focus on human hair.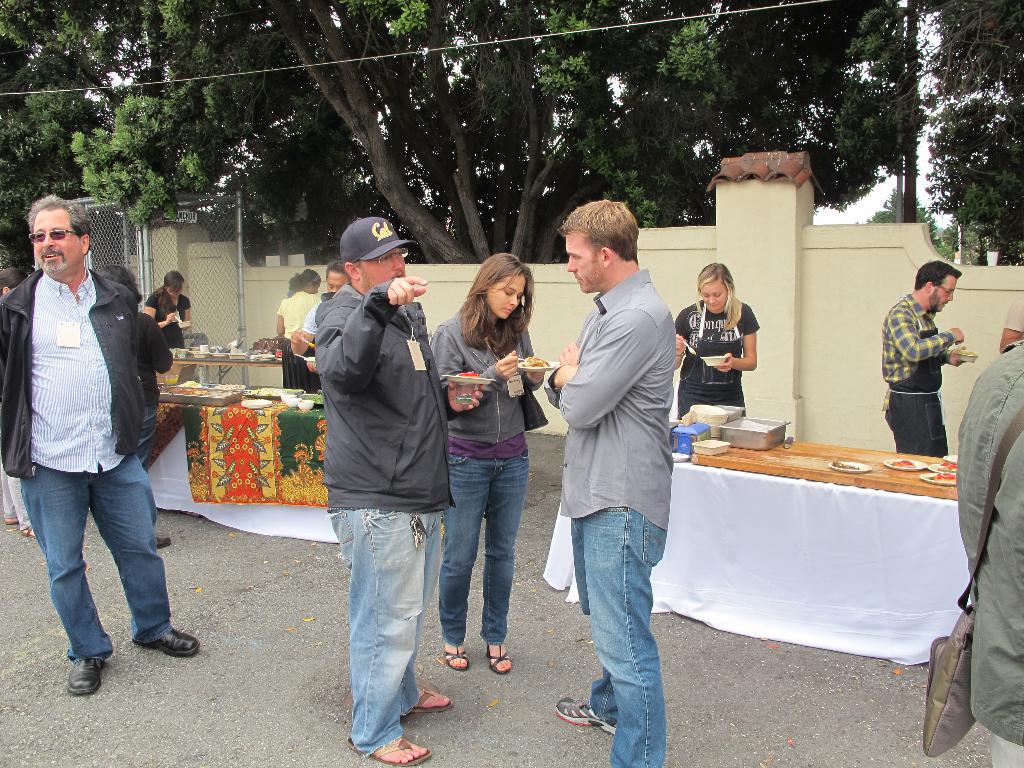
Focused at bbox(0, 269, 28, 289).
